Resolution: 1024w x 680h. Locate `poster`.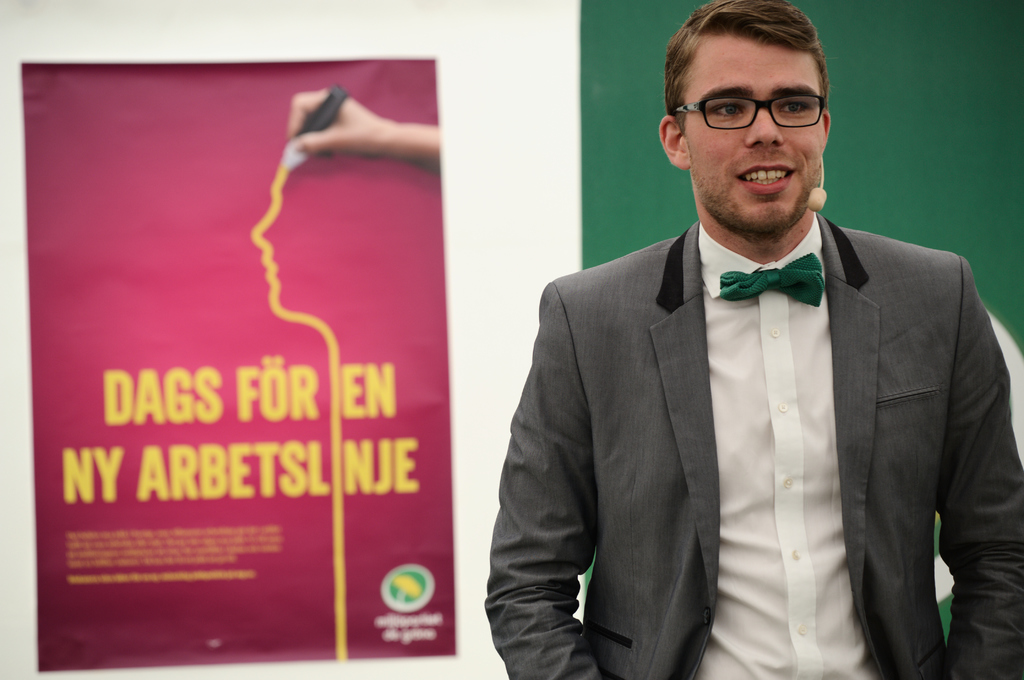
bbox=(579, 0, 1023, 675).
